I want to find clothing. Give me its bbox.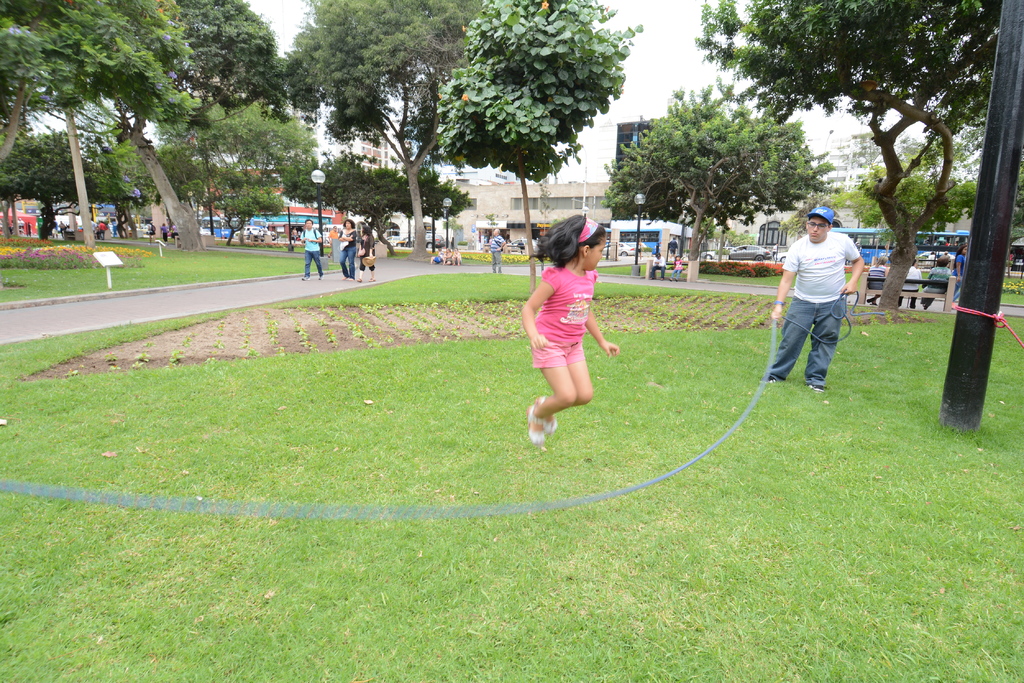
<bbox>954, 252, 967, 278</bbox>.
